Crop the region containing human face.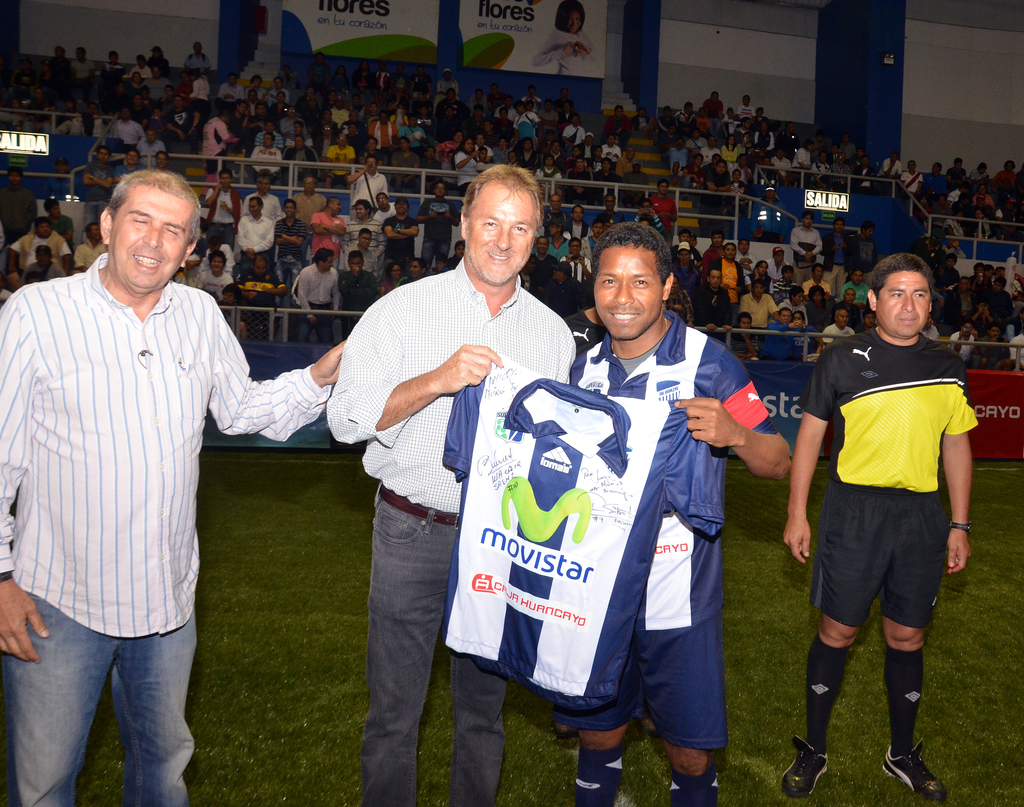
Crop region: {"left": 86, "top": 225, "right": 100, "bottom": 242}.
